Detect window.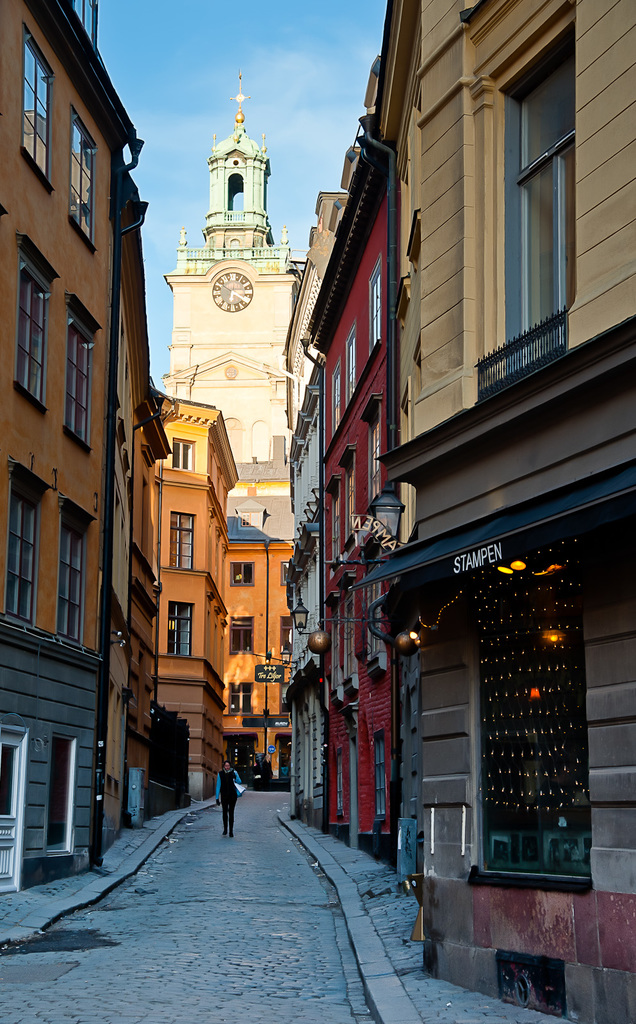
Detected at (left=168, top=604, right=193, bottom=657).
